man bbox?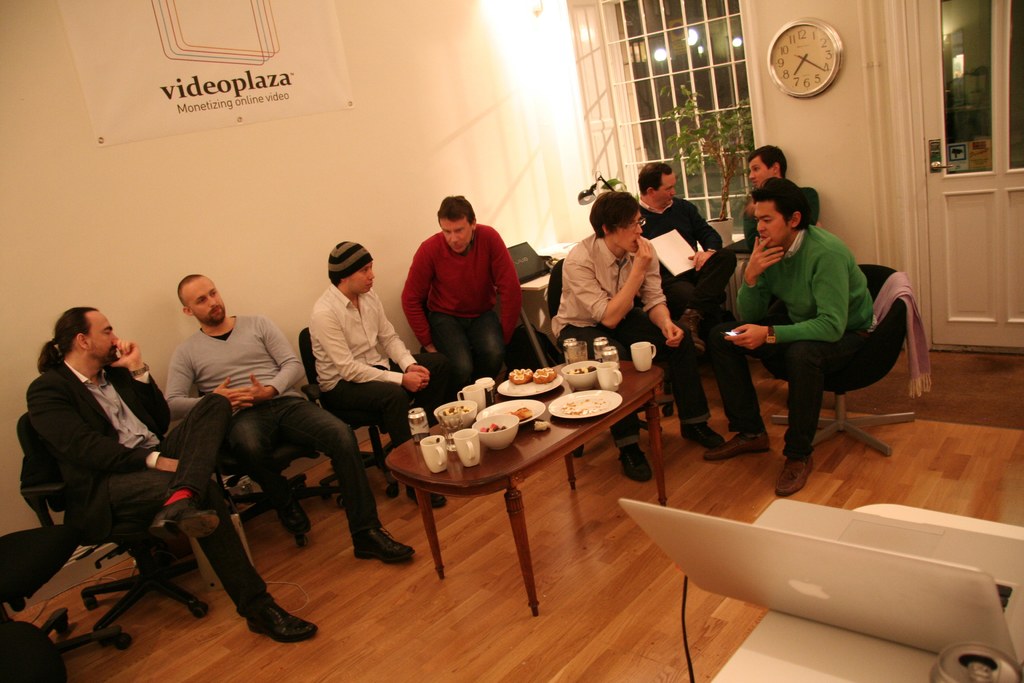
[left=636, top=159, right=727, bottom=349]
